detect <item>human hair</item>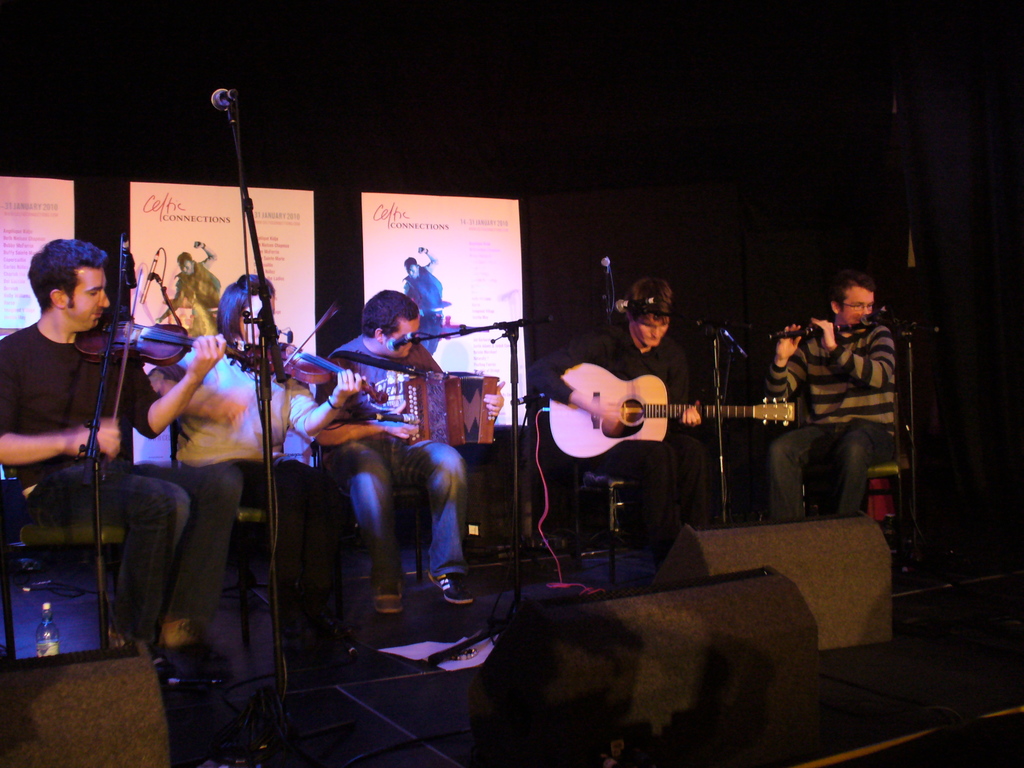
<region>24, 232, 111, 329</region>
